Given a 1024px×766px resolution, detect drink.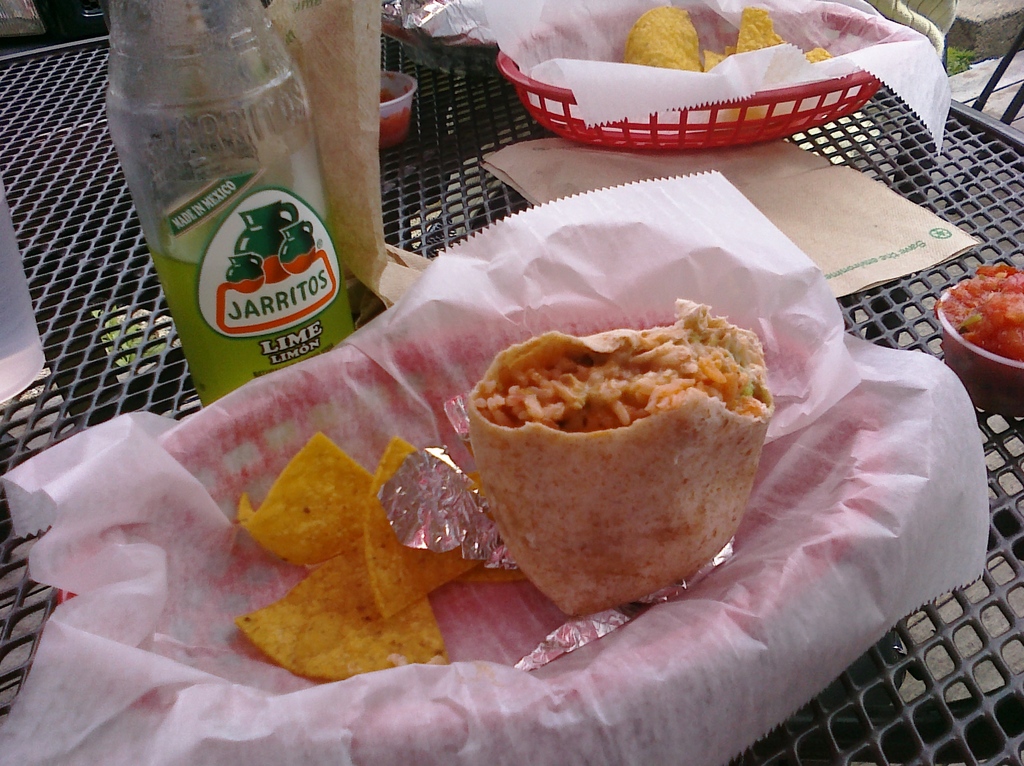
rect(147, 177, 357, 413).
